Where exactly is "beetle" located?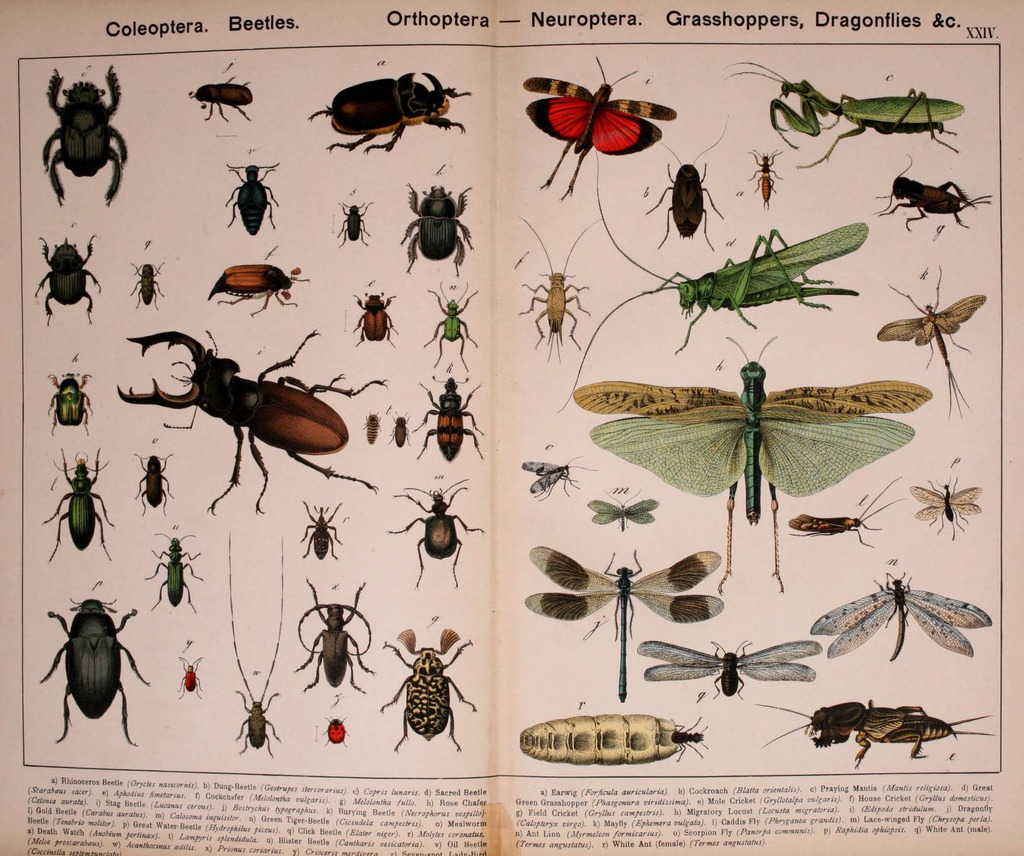
Its bounding box is crop(316, 69, 464, 156).
